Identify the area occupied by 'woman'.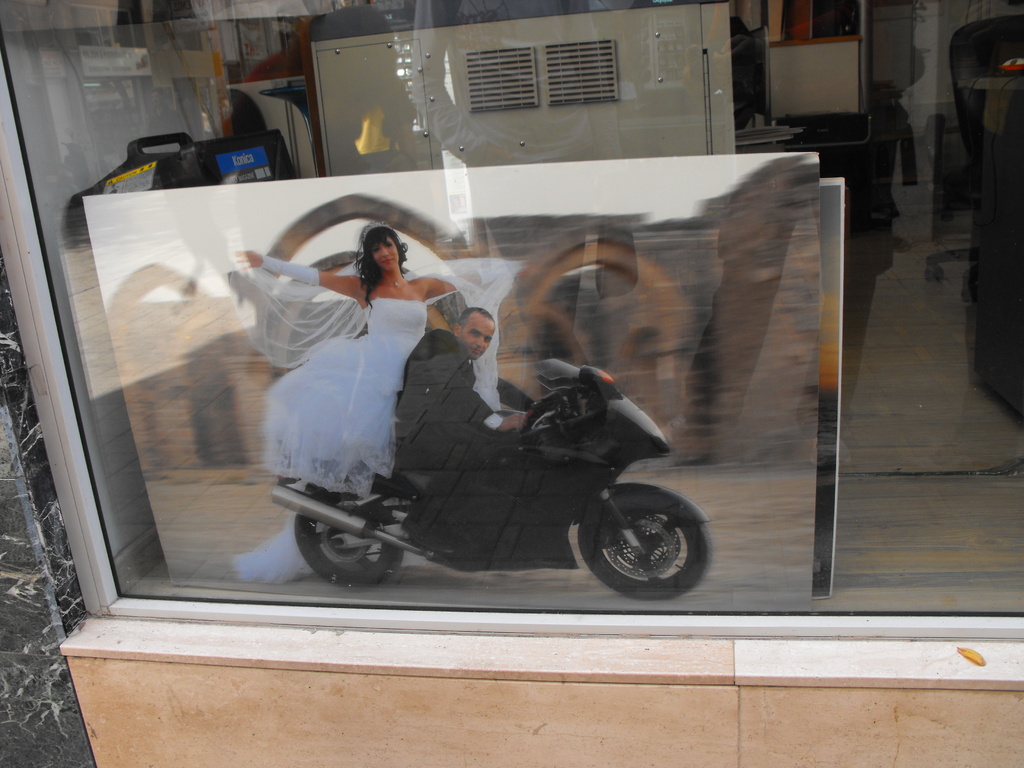
Area: <region>226, 220, 519, 507</region>.
